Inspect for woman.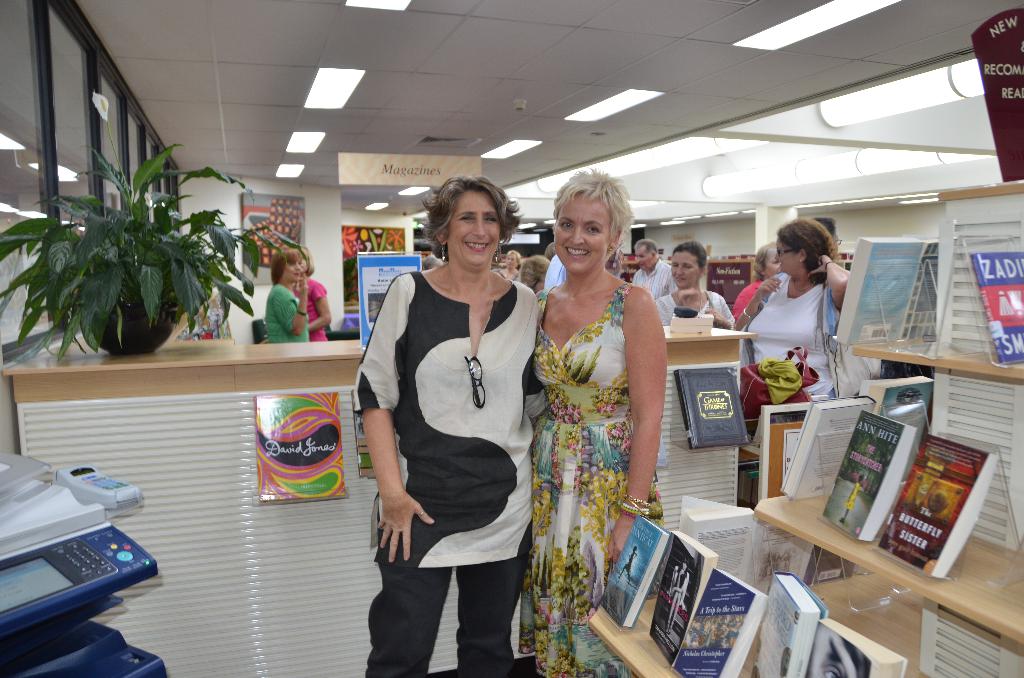
Inspection: [x1=264, y1=246, x2=310, y2=341].
